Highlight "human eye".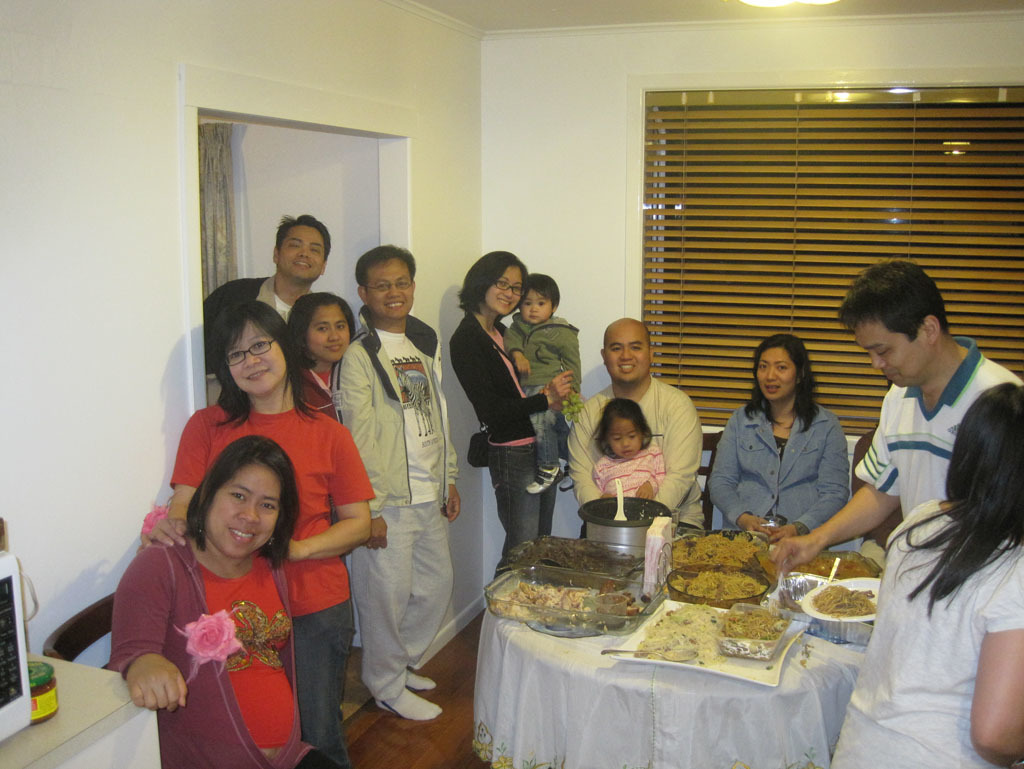
Highlighted region: 228, 347, 246, 360.
